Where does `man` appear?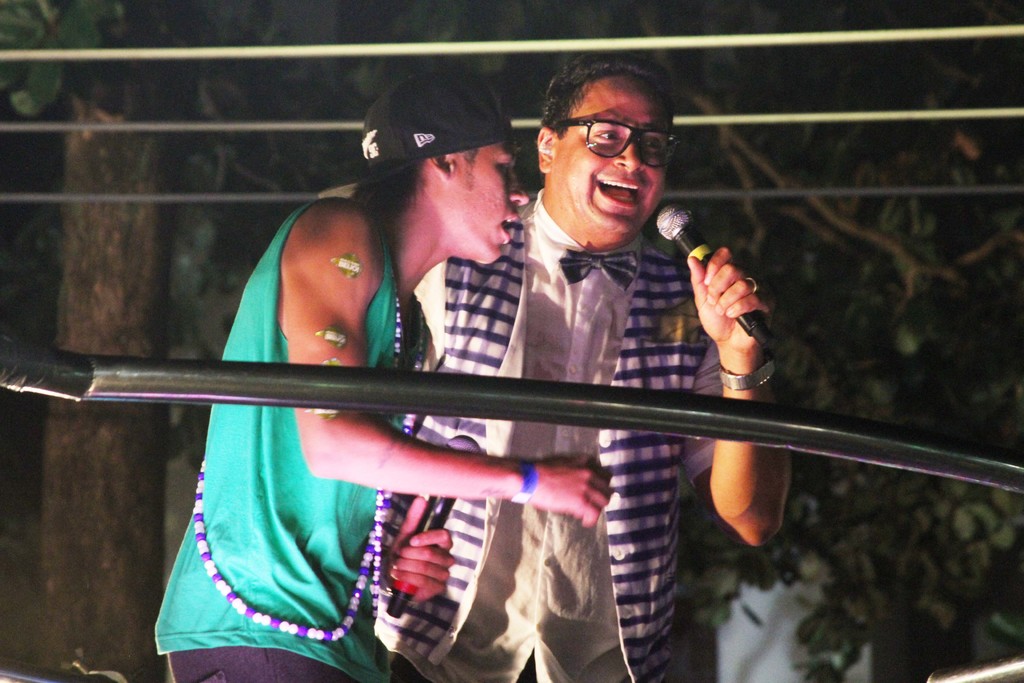
Appears at rect(156, 65, 616, 682).
